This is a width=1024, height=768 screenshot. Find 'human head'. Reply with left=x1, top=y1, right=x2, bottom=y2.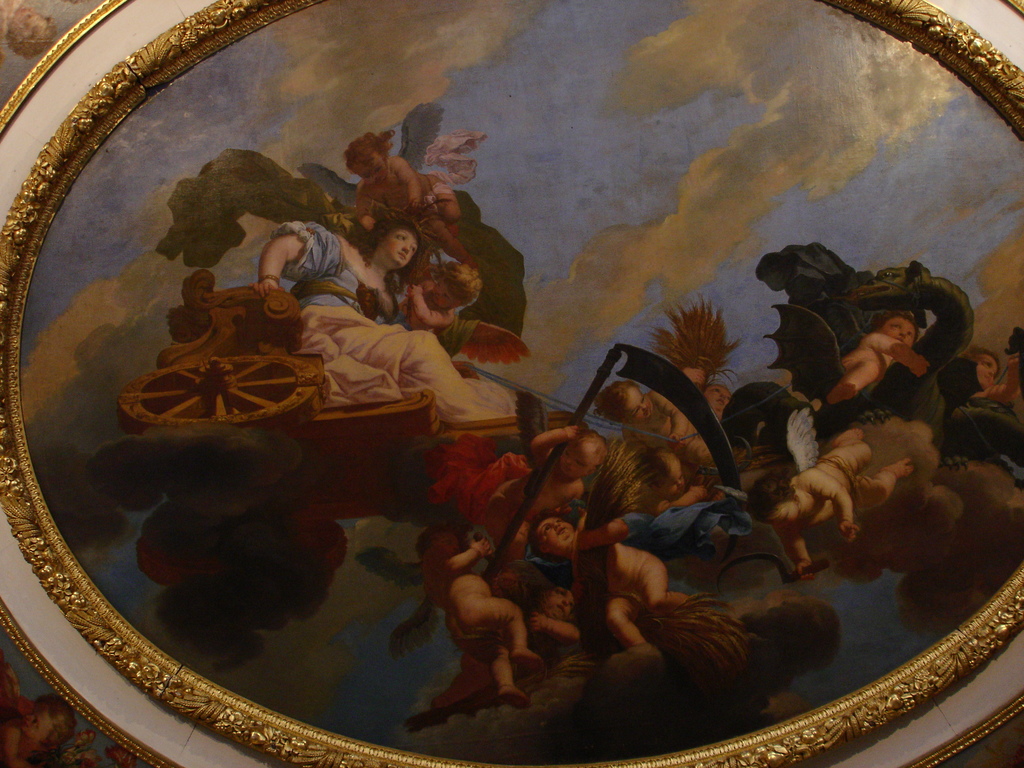
left=346, top=135, right=391, bottom=187.
